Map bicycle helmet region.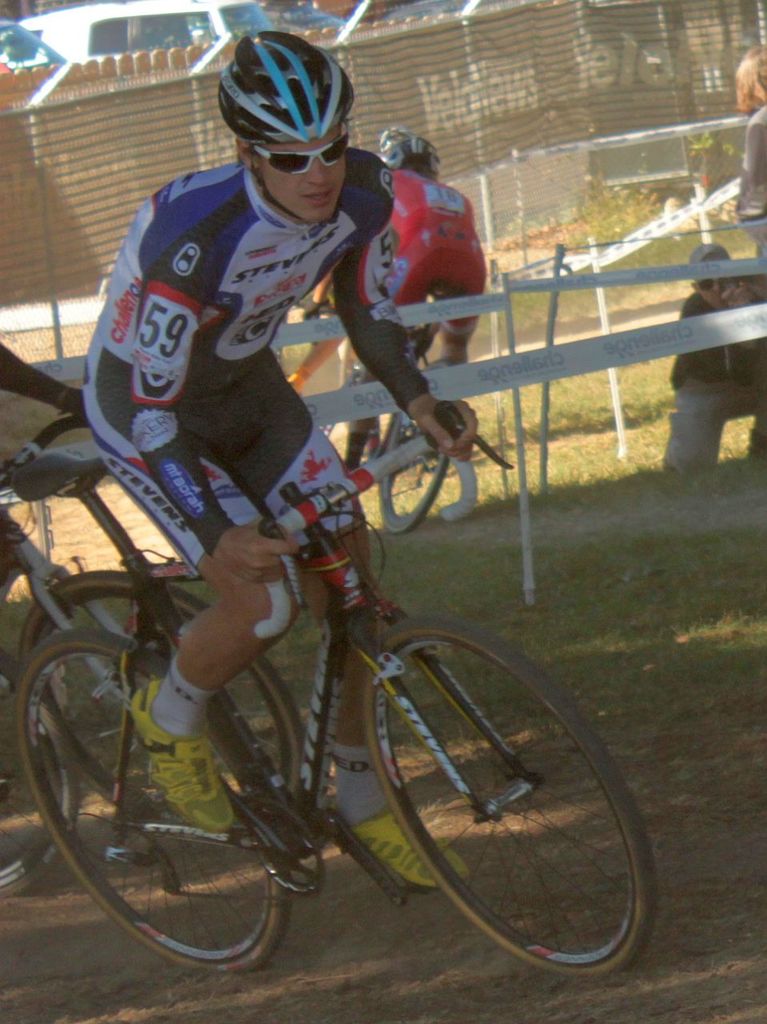
Mapped to x1=385 y1=130 x2=428 y2=169.
